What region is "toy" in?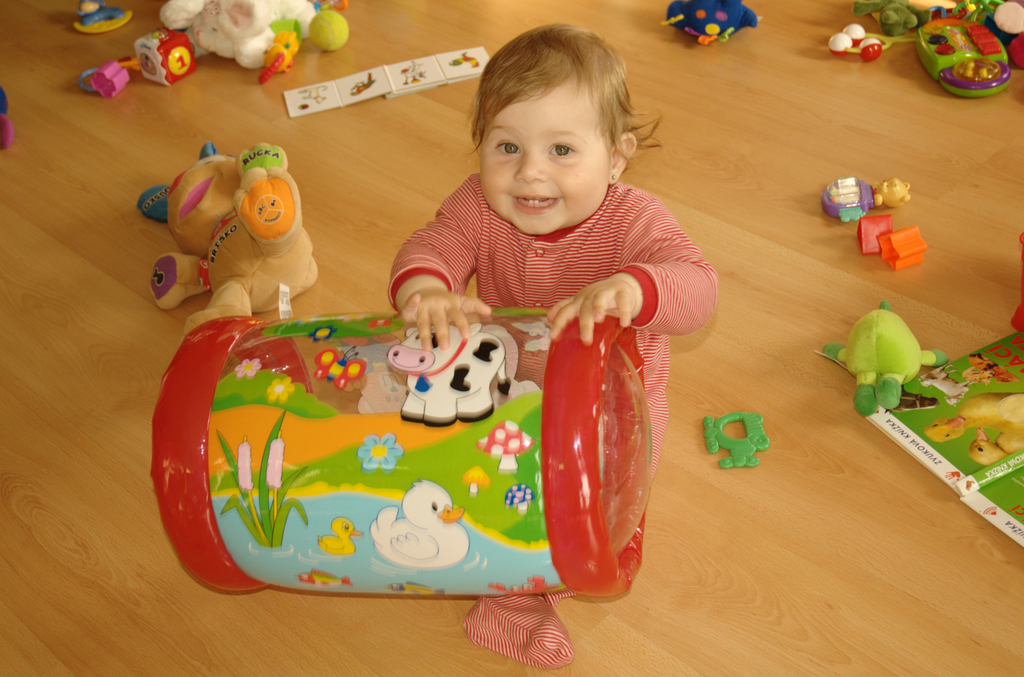
369, 480, 472, 573.
